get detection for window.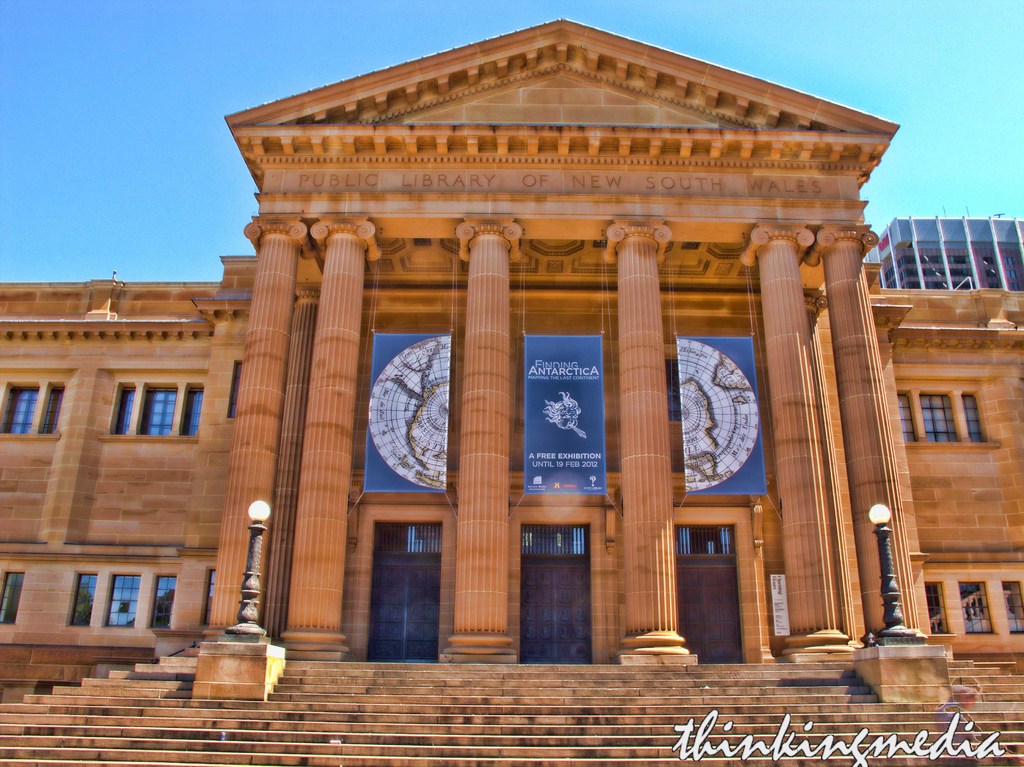
Detection: <region>181, 390, 212, 439</region>.
